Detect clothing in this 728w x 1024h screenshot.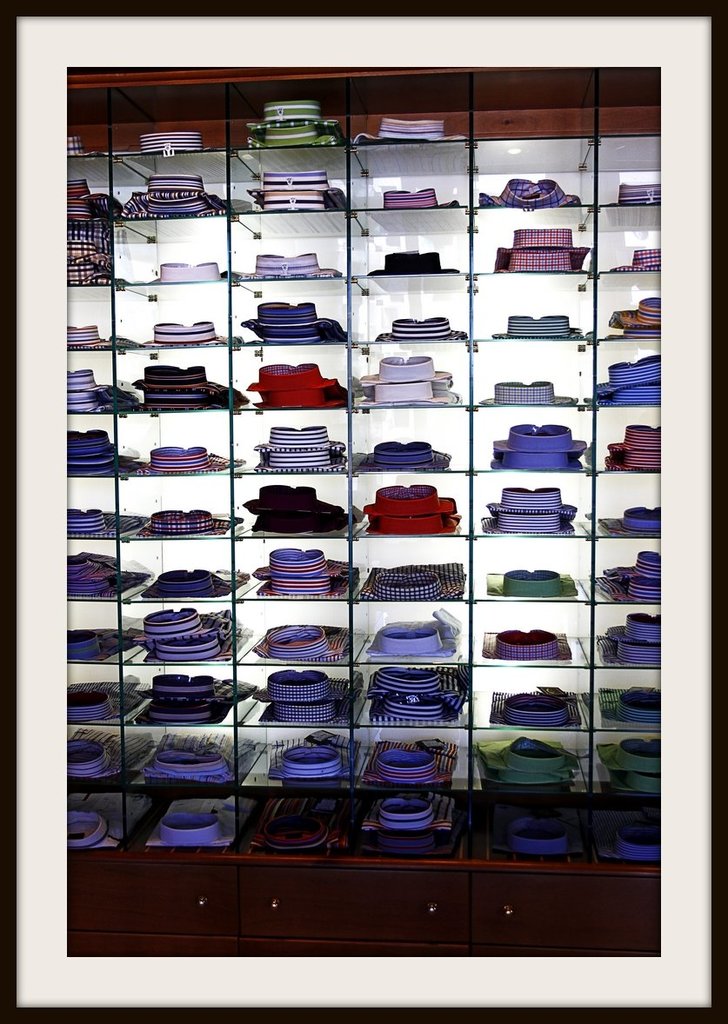
Detection: crop(601, 736, 656, 782).
